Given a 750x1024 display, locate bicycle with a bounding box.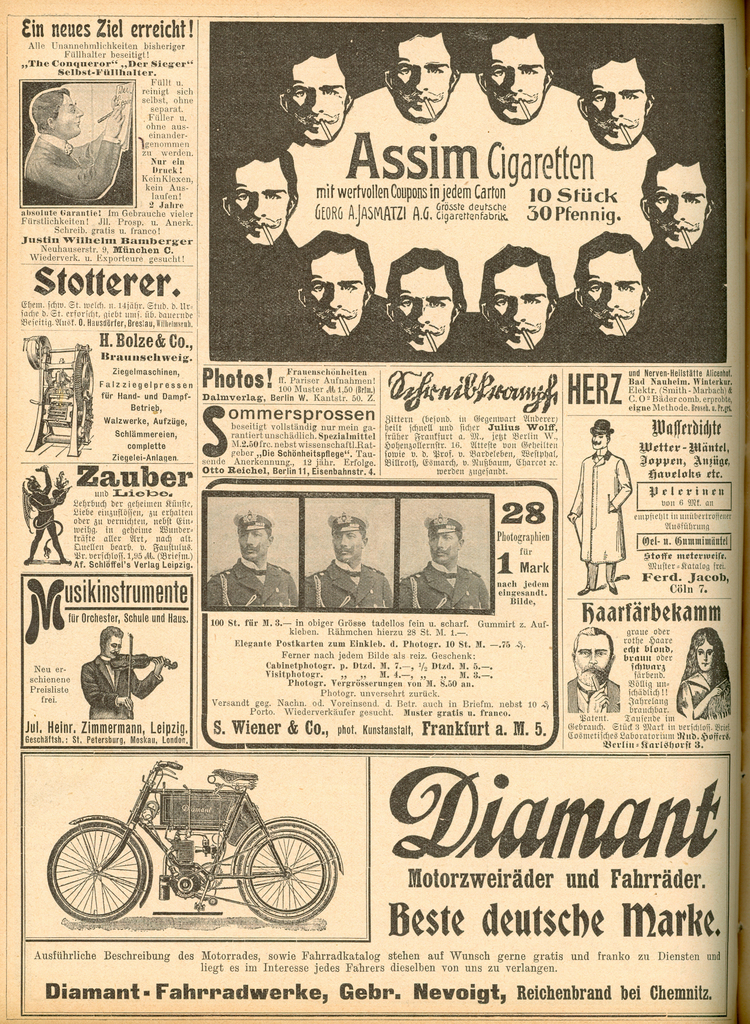
Located: 49, 756, 345, 922.
